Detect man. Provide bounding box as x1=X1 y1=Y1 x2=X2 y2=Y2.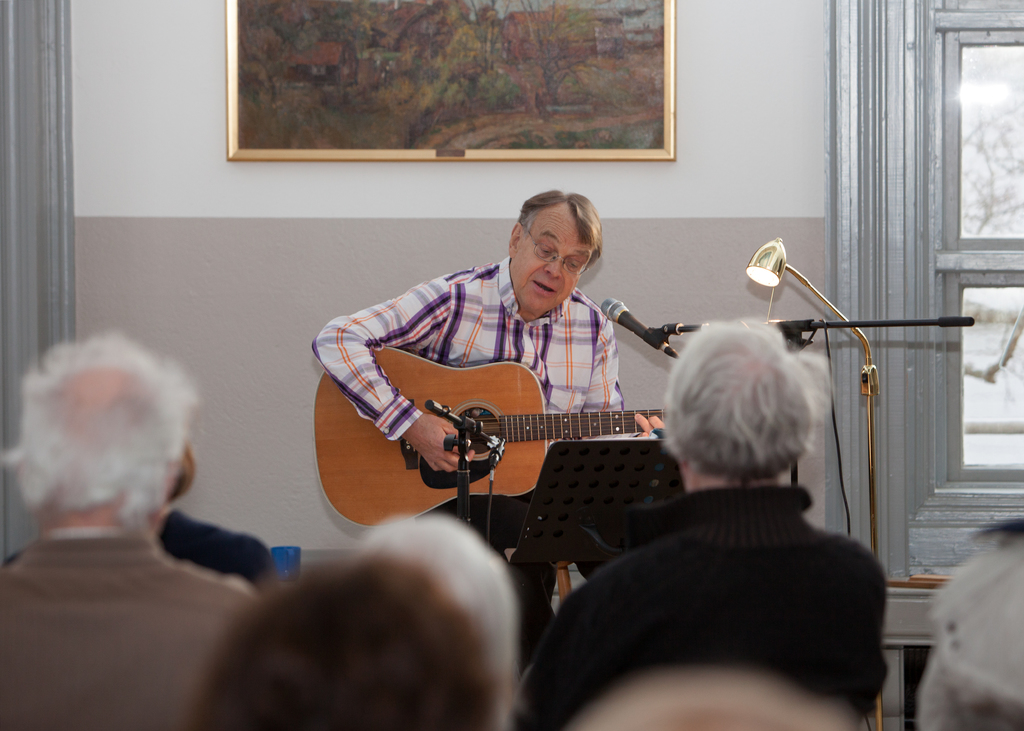
x1=0 y1=331 x2=262 y2=730.
